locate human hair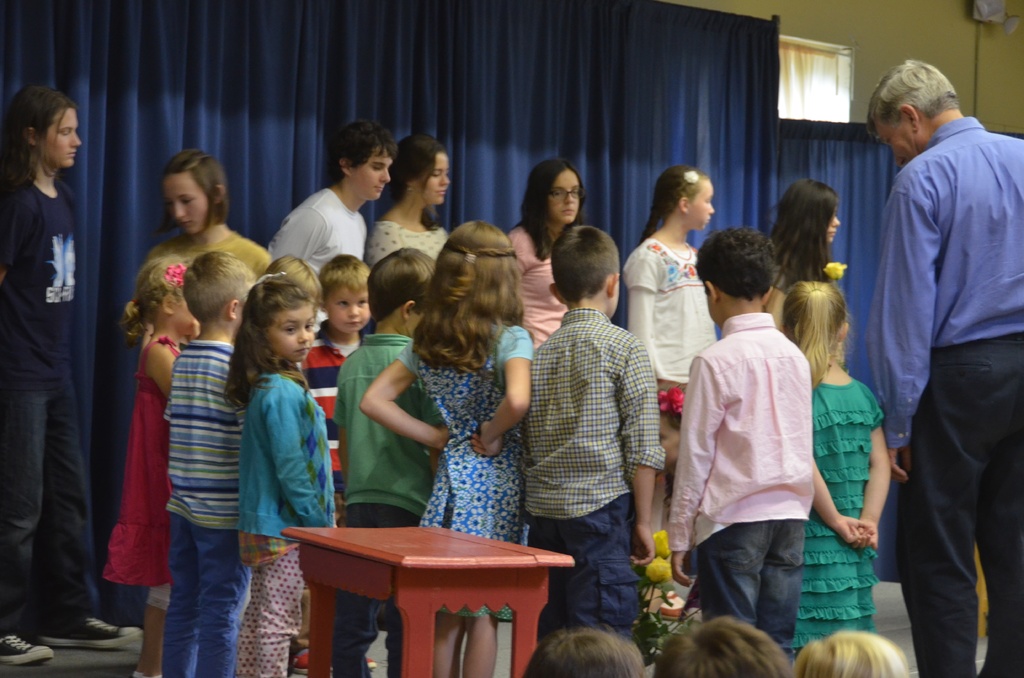
[x1=326, y1=119, x2=397, y2=184]
